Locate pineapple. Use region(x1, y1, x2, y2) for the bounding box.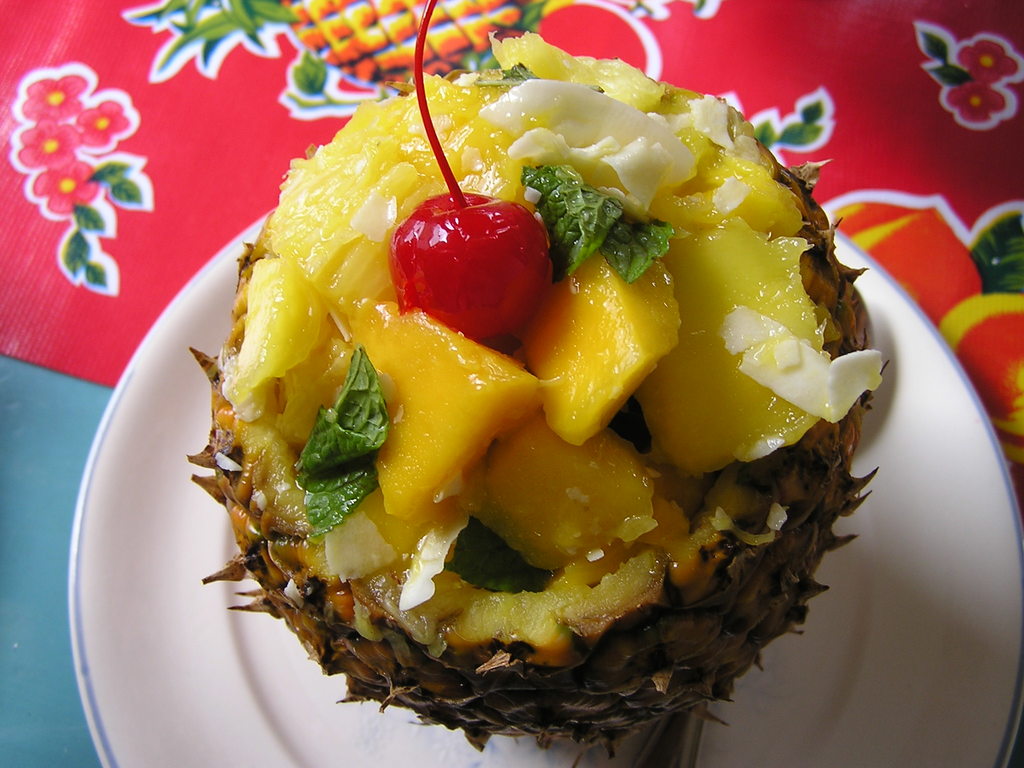
region(194, 30, 882, 767).
